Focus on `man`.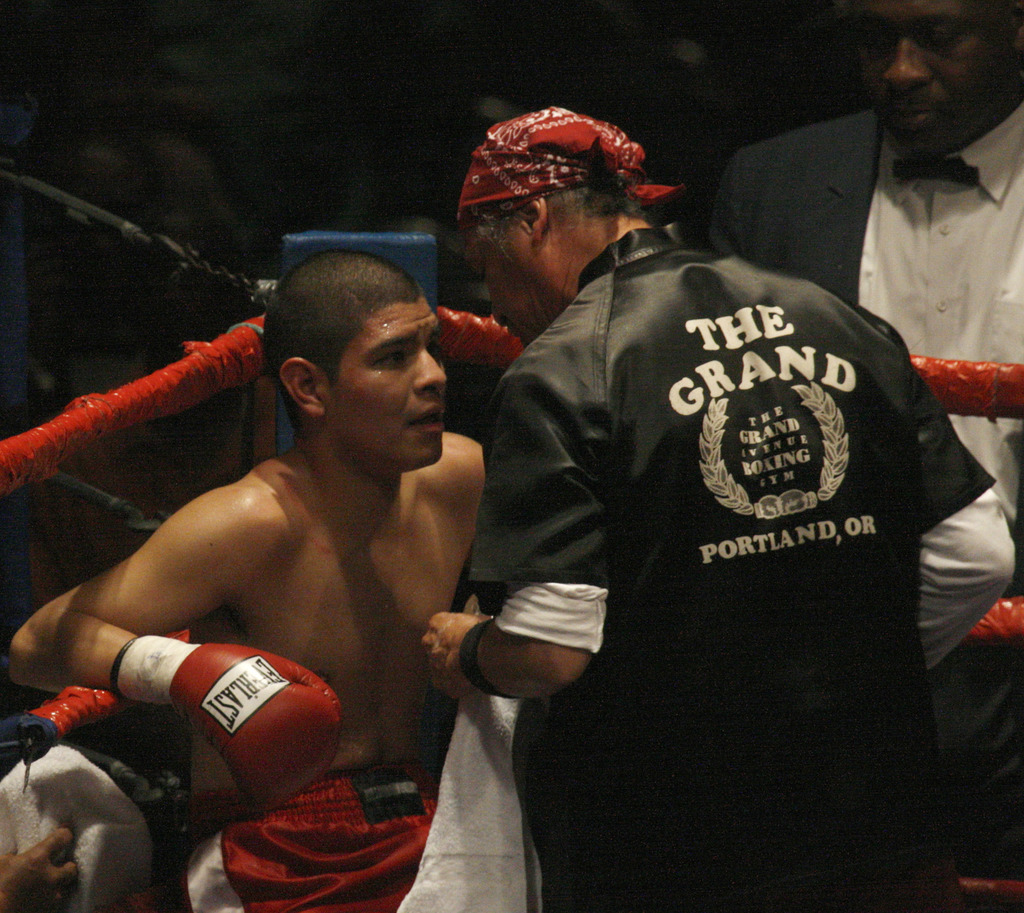
Focused at crop(0, 252, 489, 912).
